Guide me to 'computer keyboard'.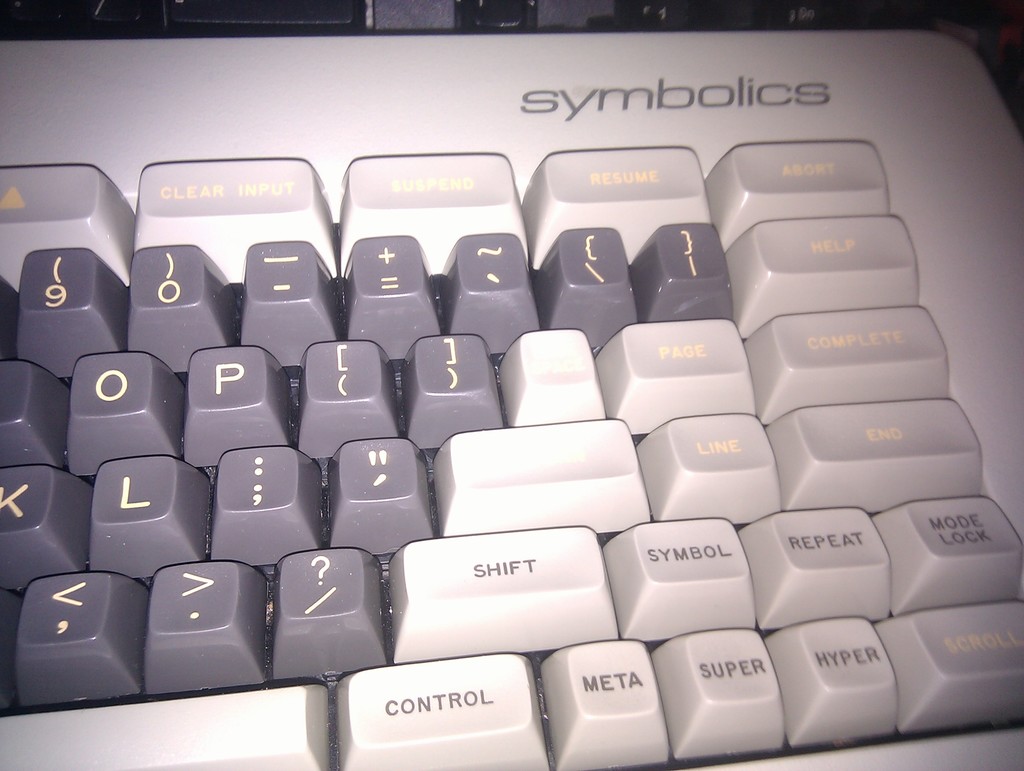
Guidance: 0, 31, 1023, 770.
